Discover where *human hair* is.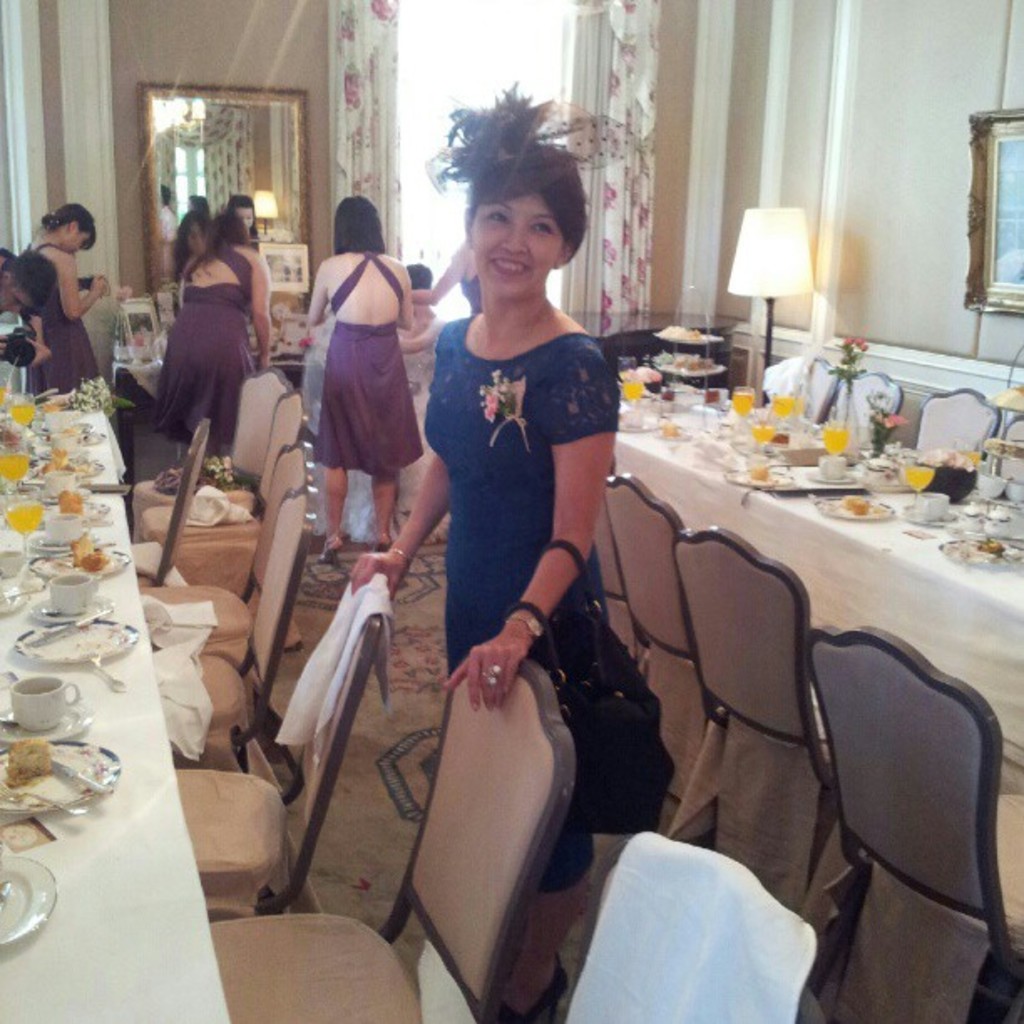
Discovered at bbox=[335, 194, 383, 254].
